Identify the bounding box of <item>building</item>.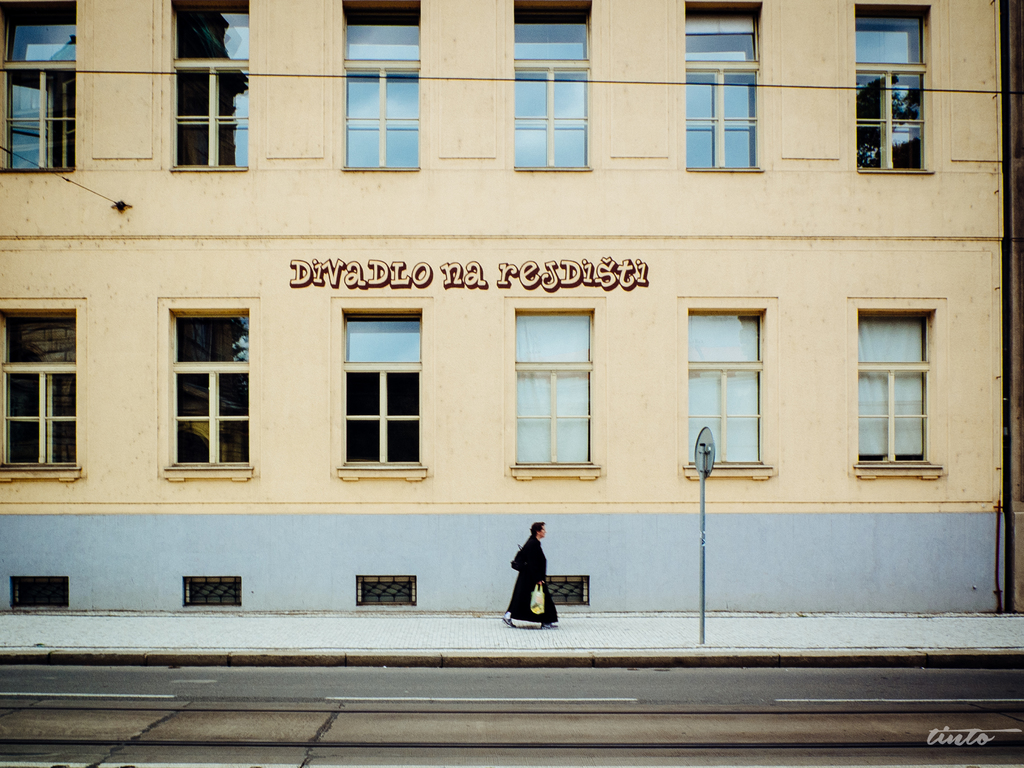
x1=0, y1=0, x2=1009, y2=613.
